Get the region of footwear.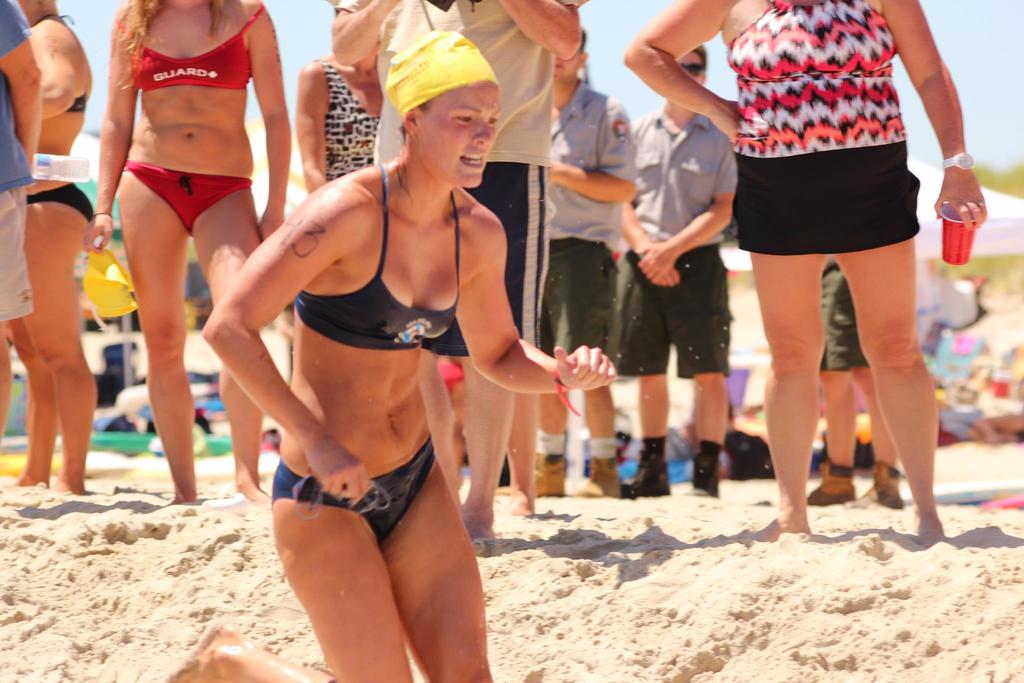
<bbox>490, 441, 573, 504</bbox>.
